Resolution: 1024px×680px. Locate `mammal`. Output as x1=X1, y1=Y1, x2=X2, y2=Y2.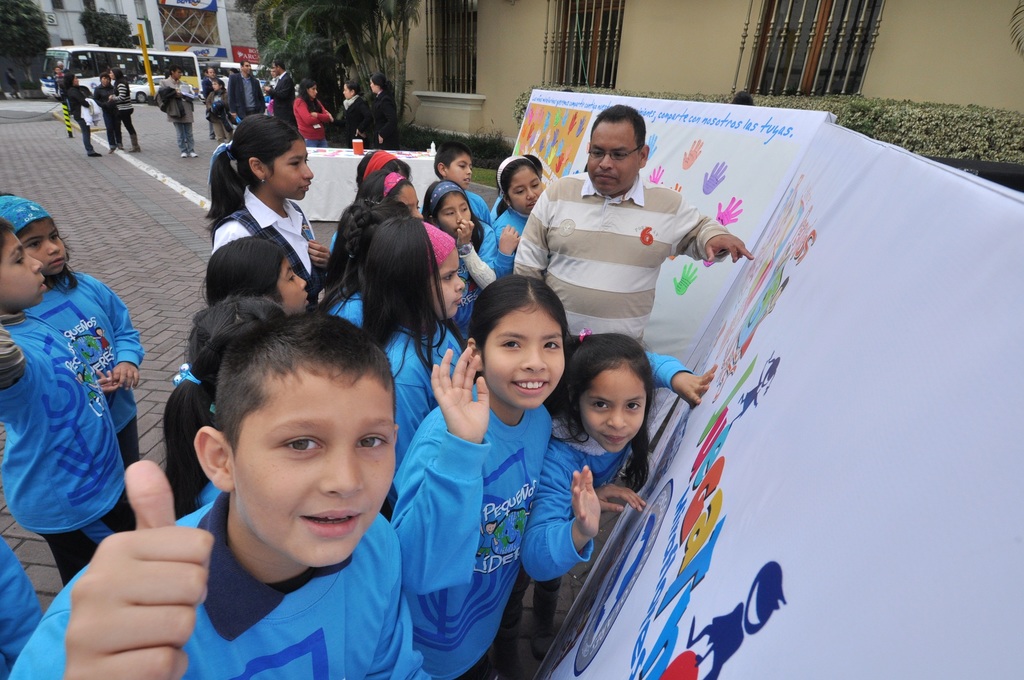
x1=381, y1=273, x2=572, y2=679.
